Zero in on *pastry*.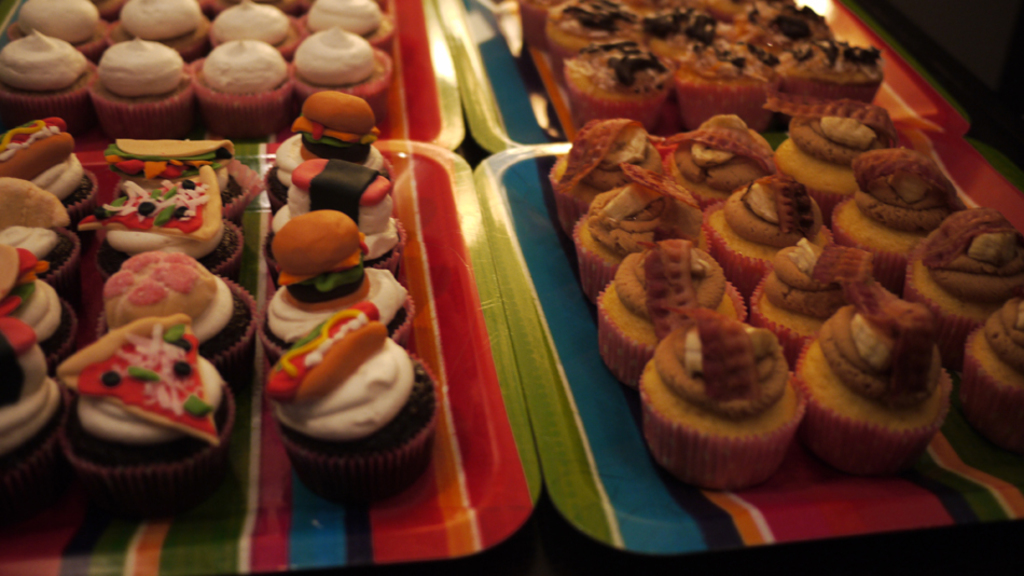
Zeroed in: select_region(84, 138, 264, 224).
